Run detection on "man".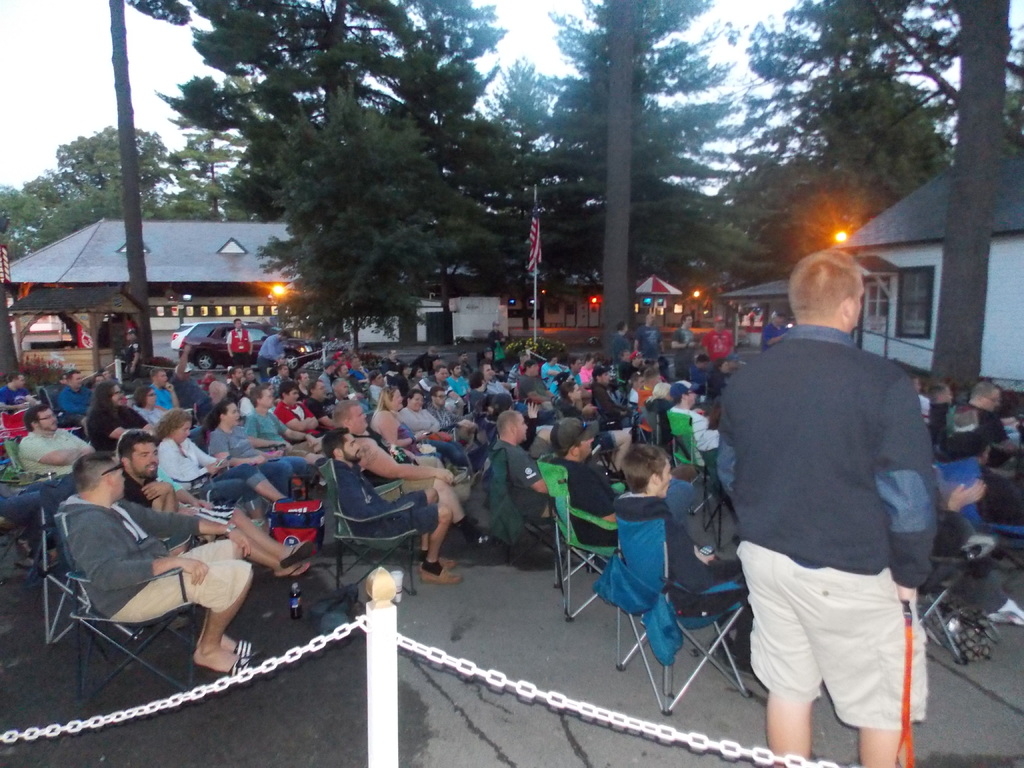
Result: <box>518,362,553,404</box>.
